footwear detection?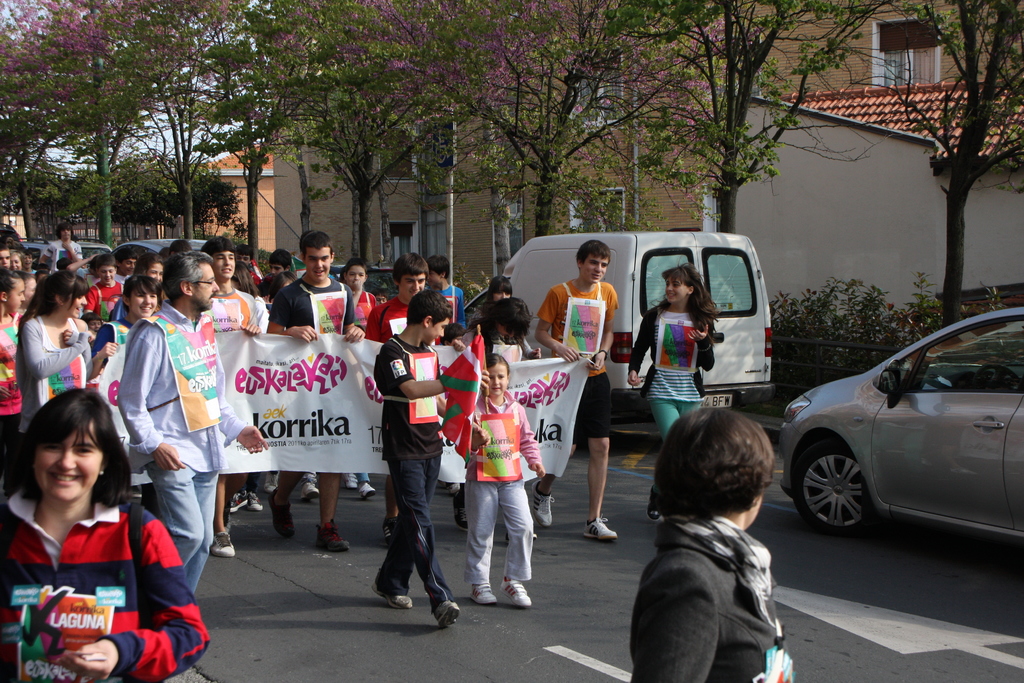
<bbox>301, 481, 319, 500</bbox>
